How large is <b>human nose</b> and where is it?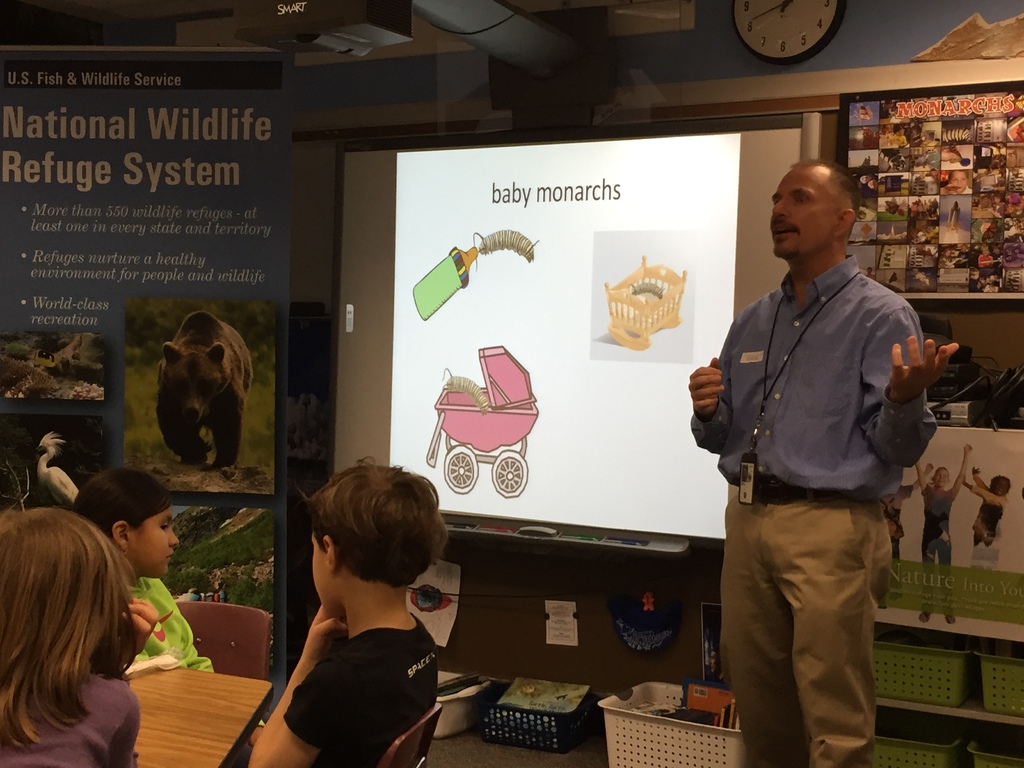
Bounding box: 166,524,179,547.
